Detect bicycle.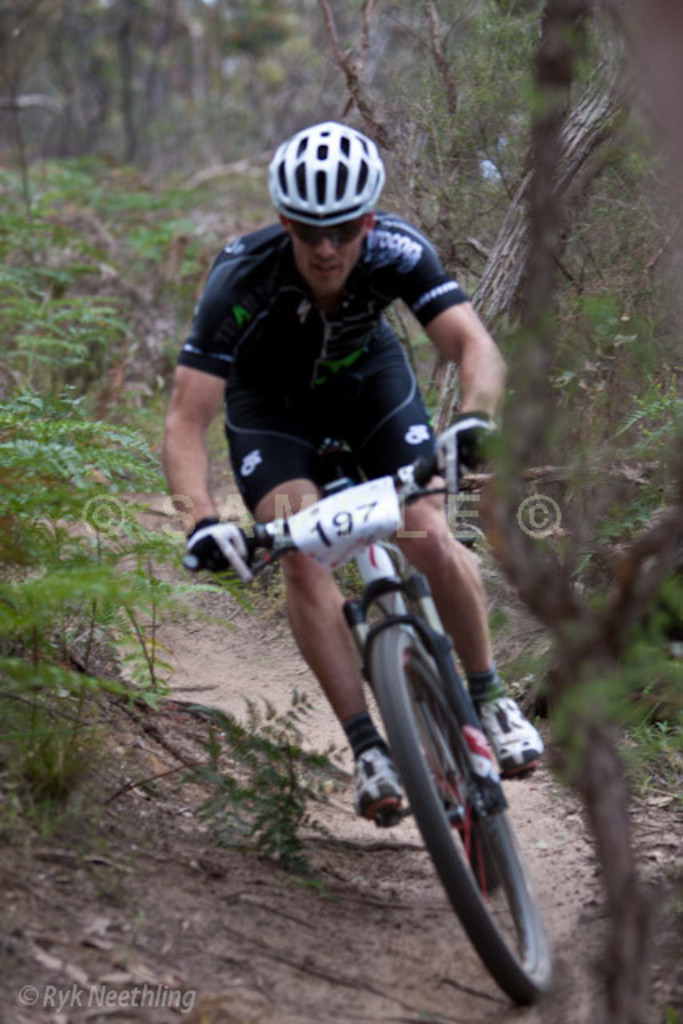
Detected at l=203, t=370, r=565, b=994.
